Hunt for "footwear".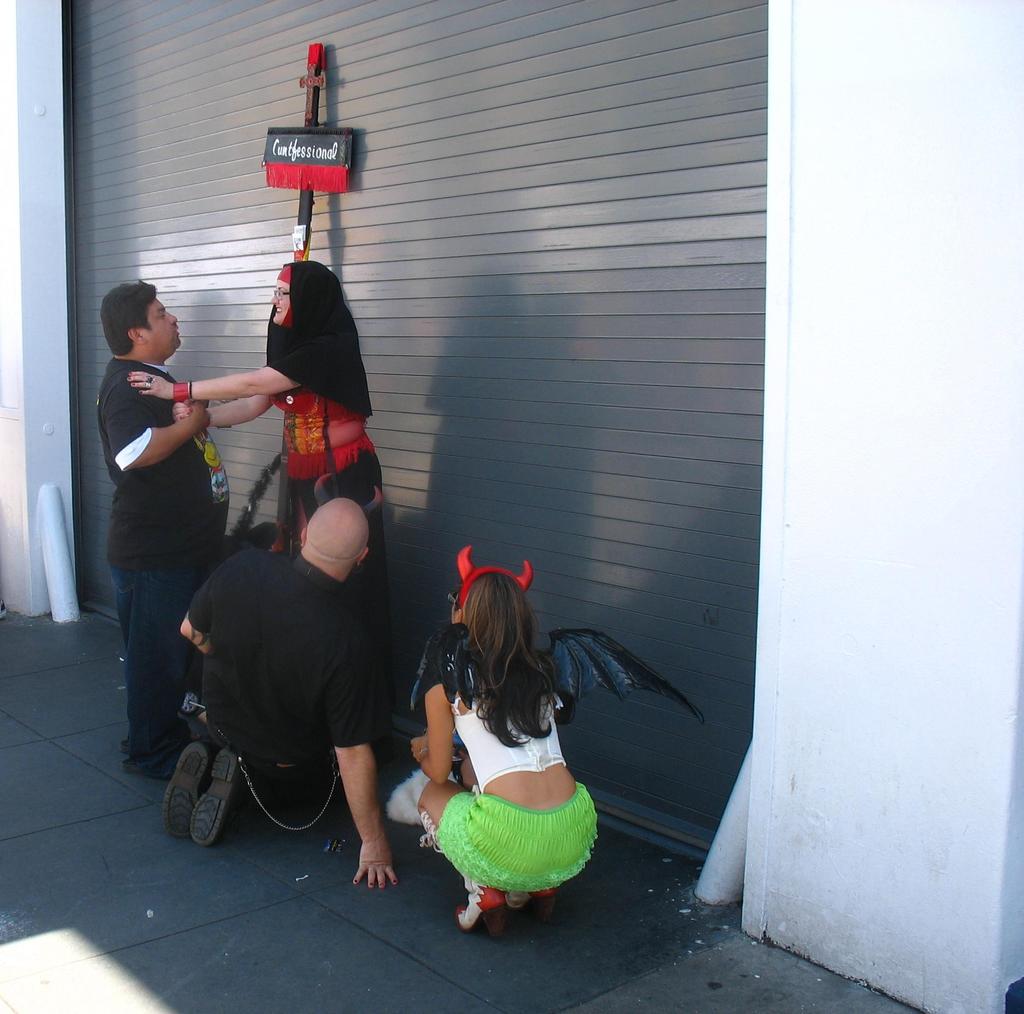
Hunted down at {"left": 505, "top": 887, "right": 534, "bottom": 926}.
